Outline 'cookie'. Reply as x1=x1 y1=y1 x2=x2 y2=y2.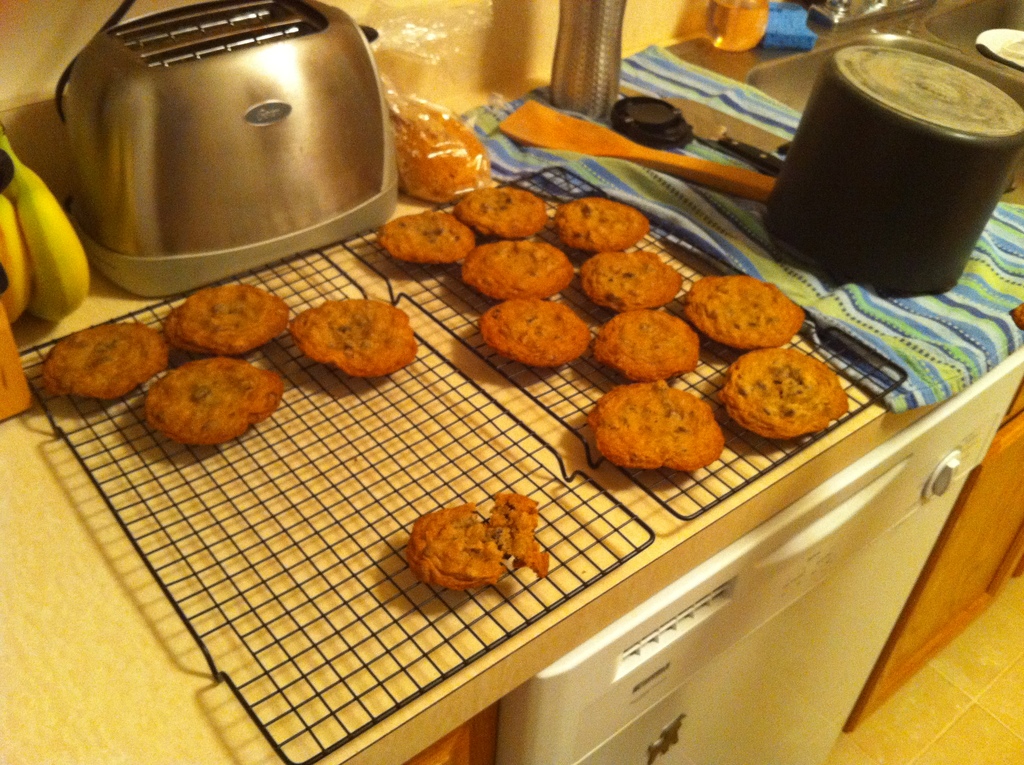
x1=161 y1=280 x2=295 y2=357.
